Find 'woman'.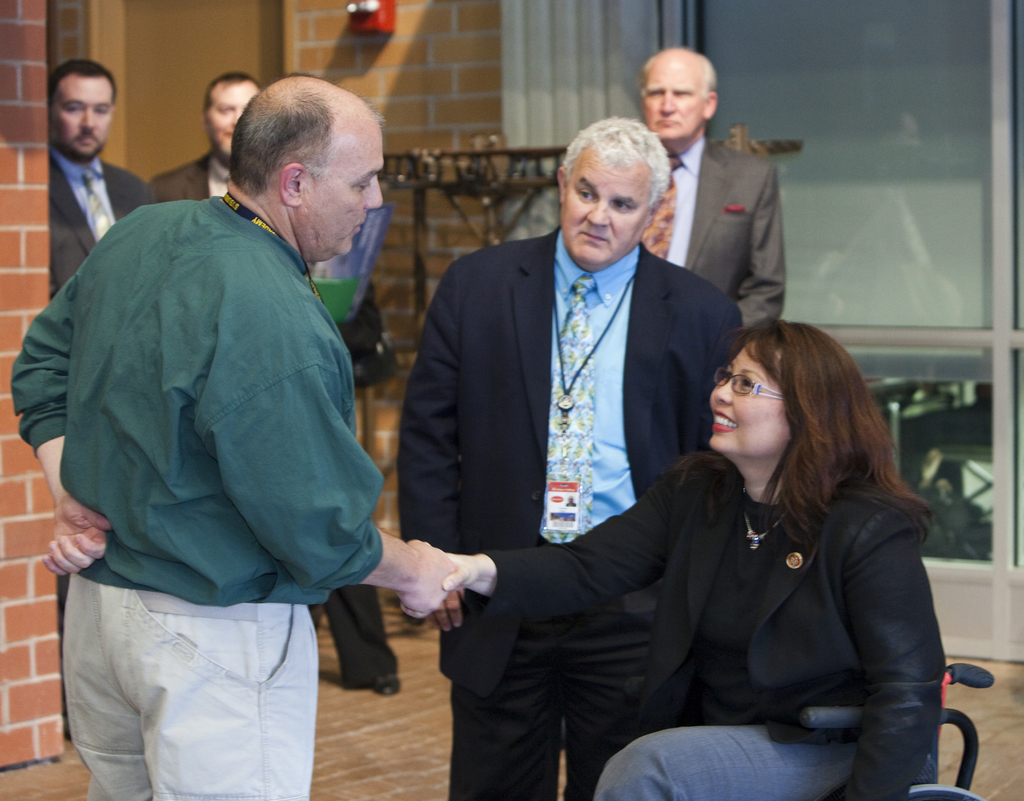
[x1=541, y1=302, x2=953, y2=800].
